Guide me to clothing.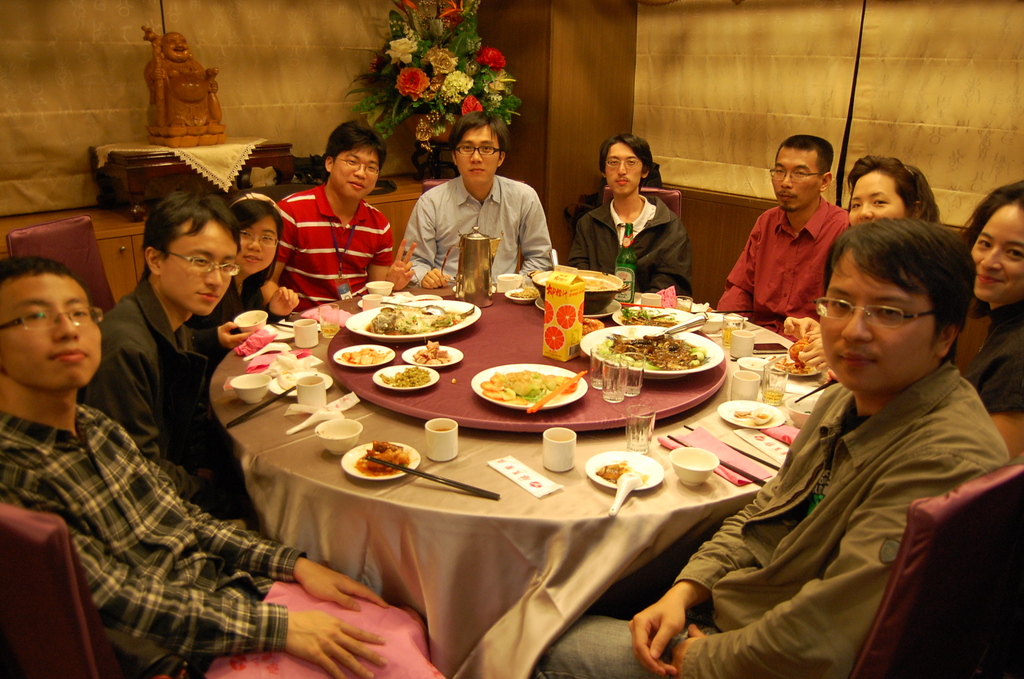
Guidance: pyautogui.locateOnScreen(271, 179, 399, 320).
